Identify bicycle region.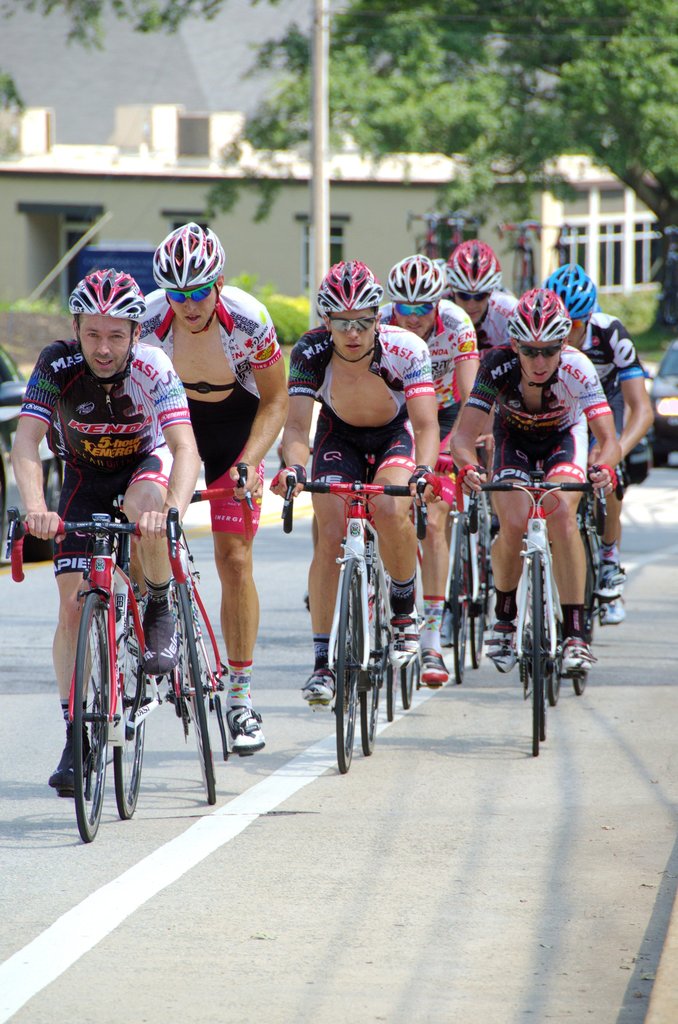
Region: left=267, top=454, right=426, bottom=771.
